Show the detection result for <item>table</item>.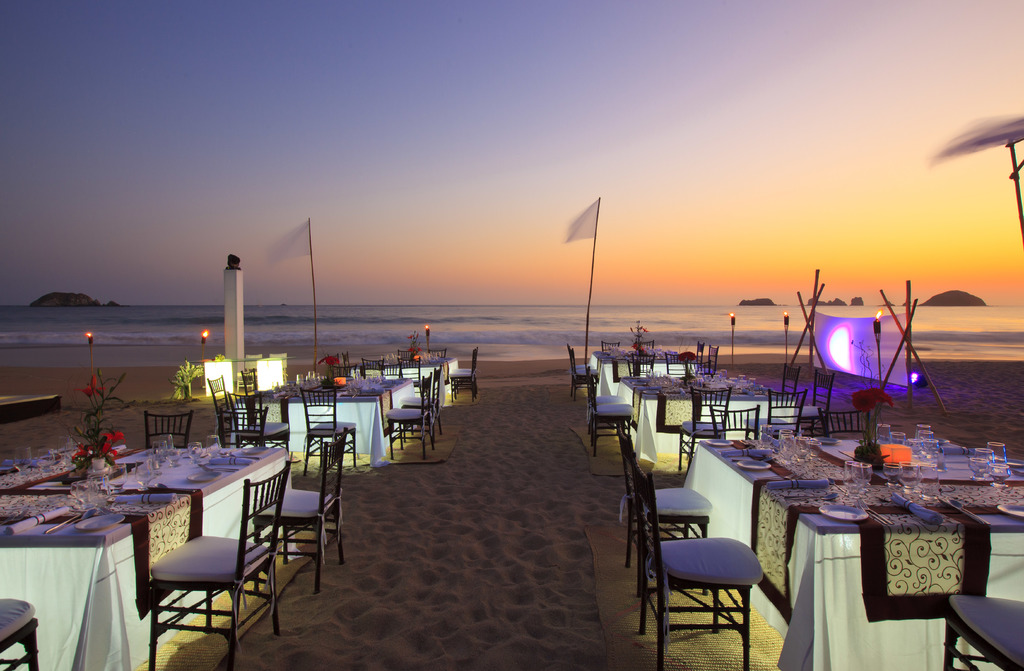
left=611, top=363, right=797, bottom=467.
